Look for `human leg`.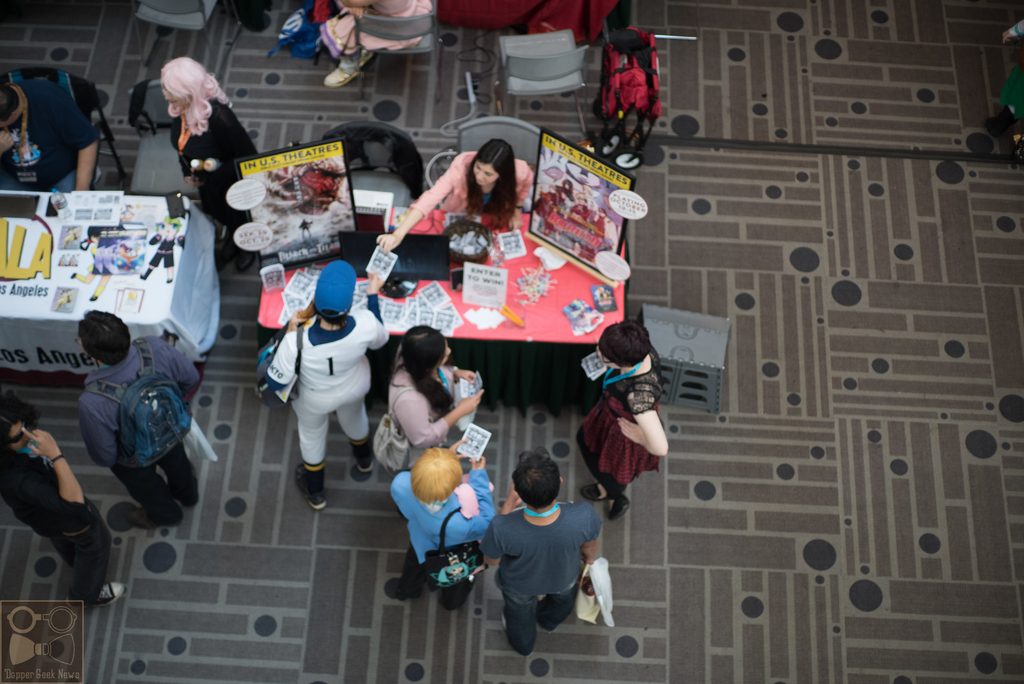
Found: [x1=299, y1=395, x2=324, y2=517].
